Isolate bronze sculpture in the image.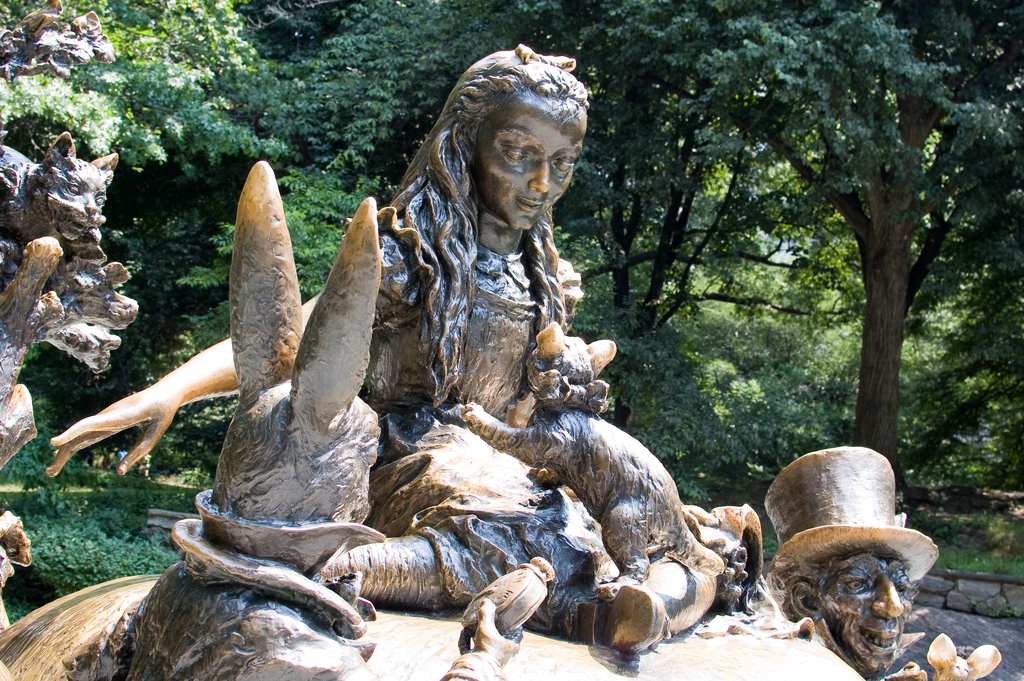
Isolated region: box(770, 447, 934, 680).
